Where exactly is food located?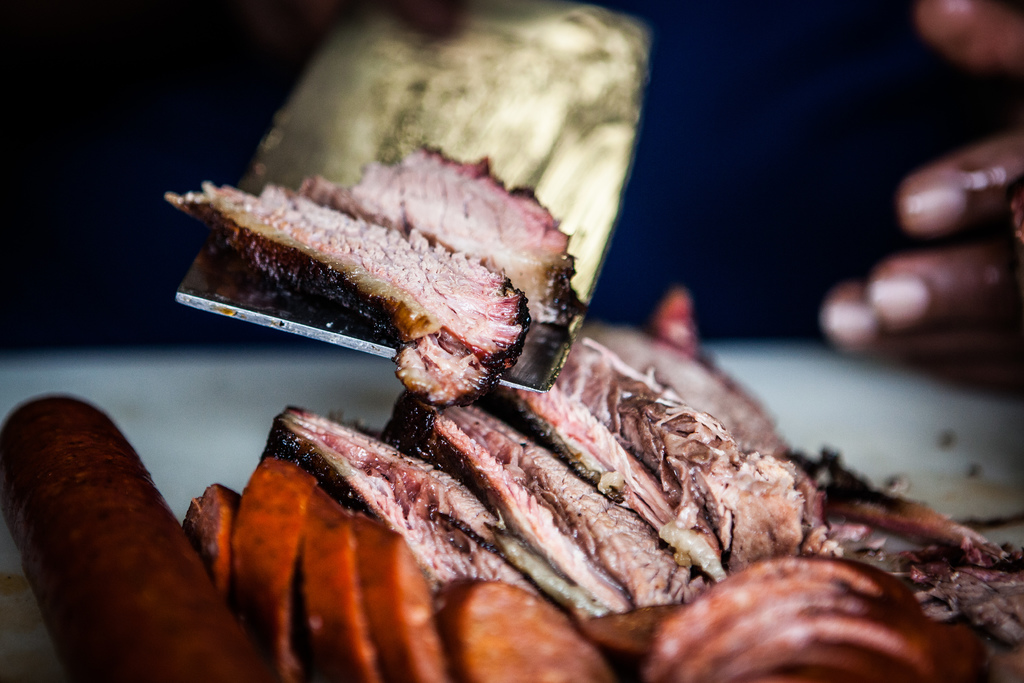
Its bounding box is crop(167, 140, 591, 382).
